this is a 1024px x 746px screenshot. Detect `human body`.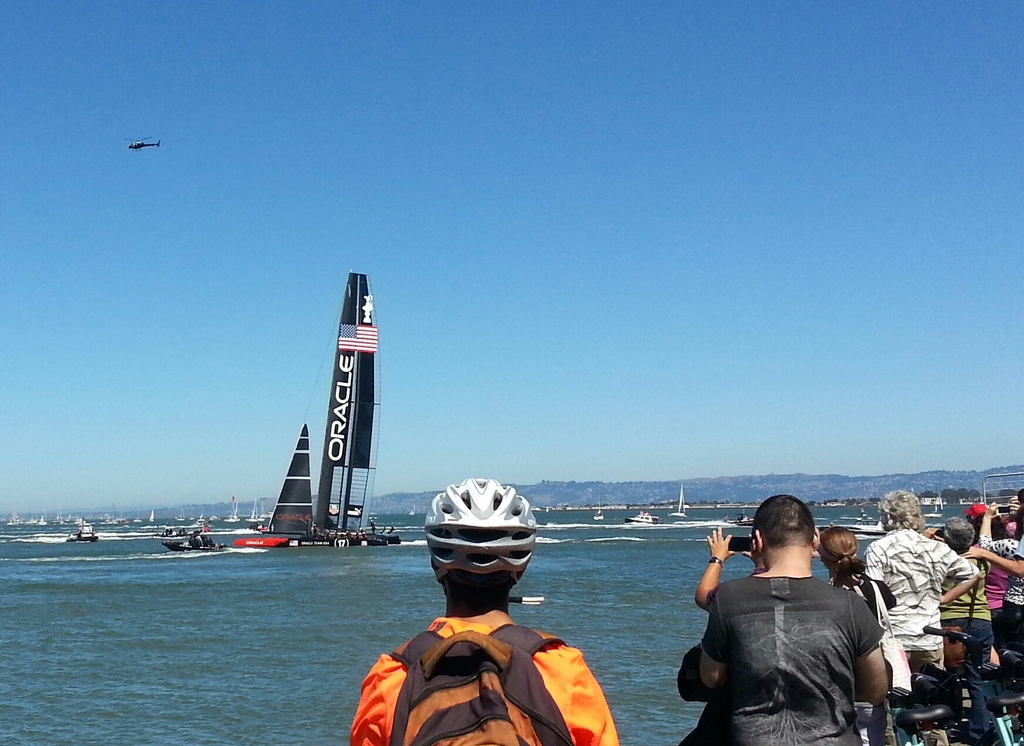
select_region(973, 485, 1023, 653).
